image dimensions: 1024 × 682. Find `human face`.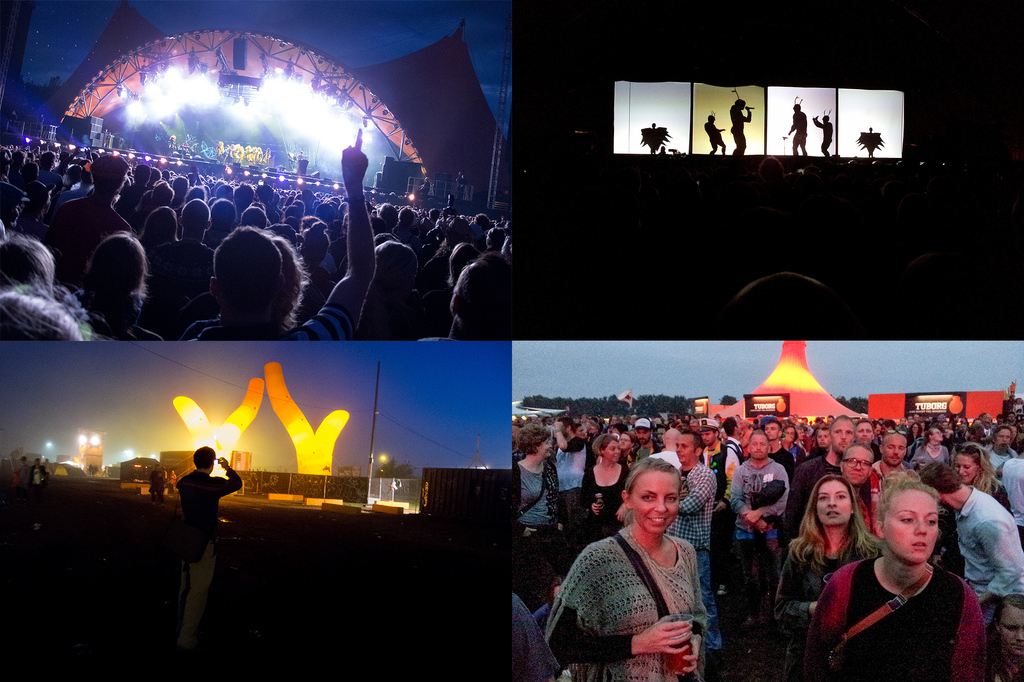
751,437,769,459.
